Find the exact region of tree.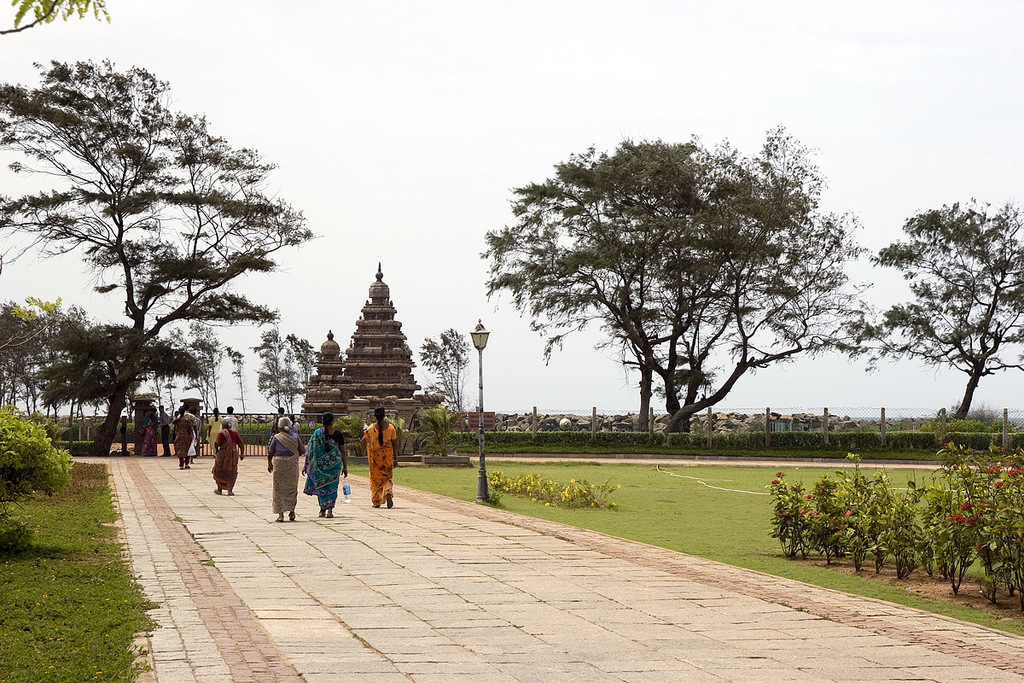
Exact region: l=470, t=140, r=876, b=435.
